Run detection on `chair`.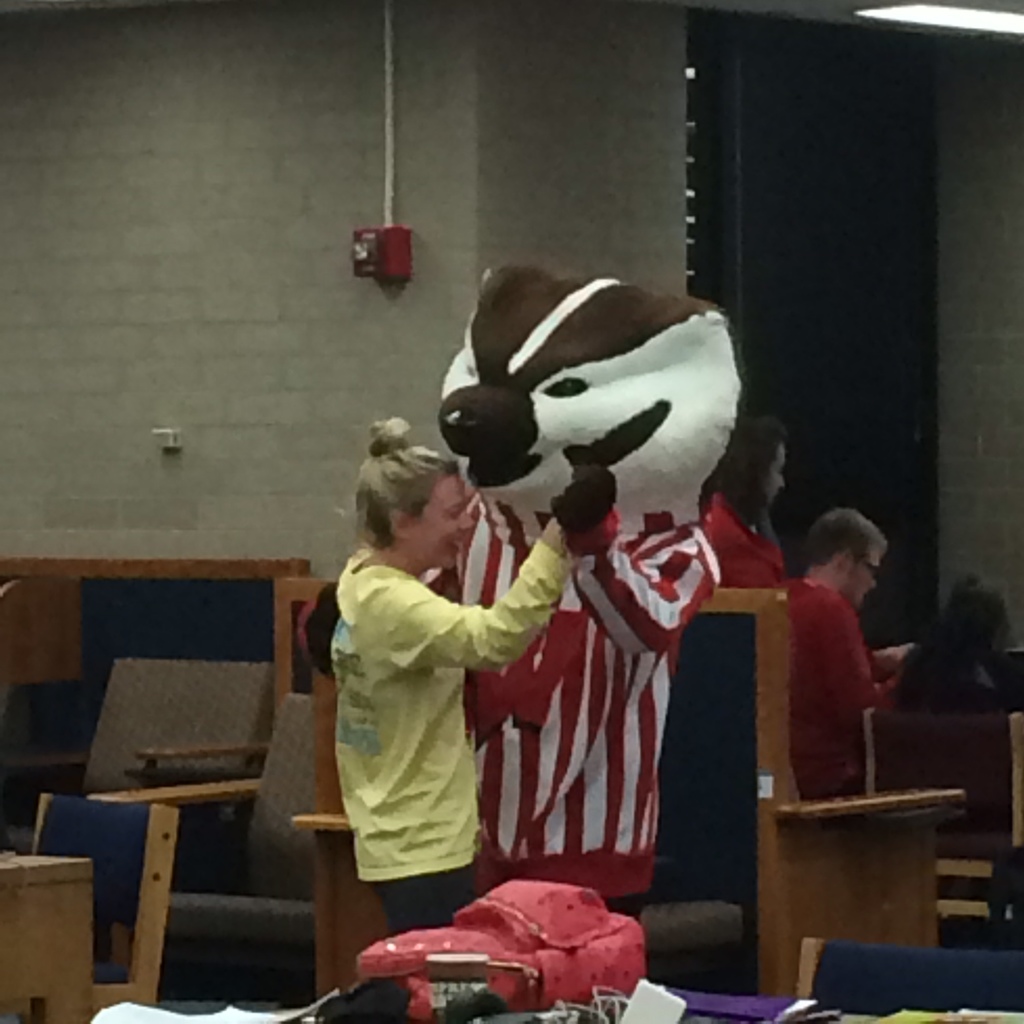
Result: <box>6,653,279,820</box>.
